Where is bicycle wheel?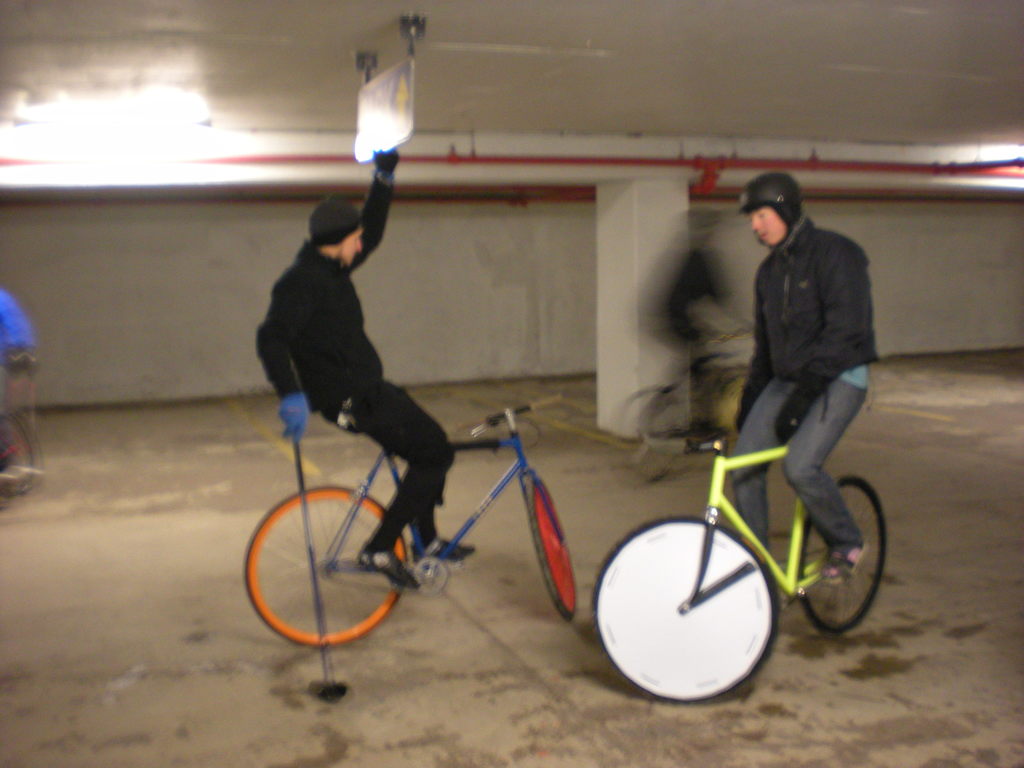
[left=243, top=483, right=406, bottom=646].
